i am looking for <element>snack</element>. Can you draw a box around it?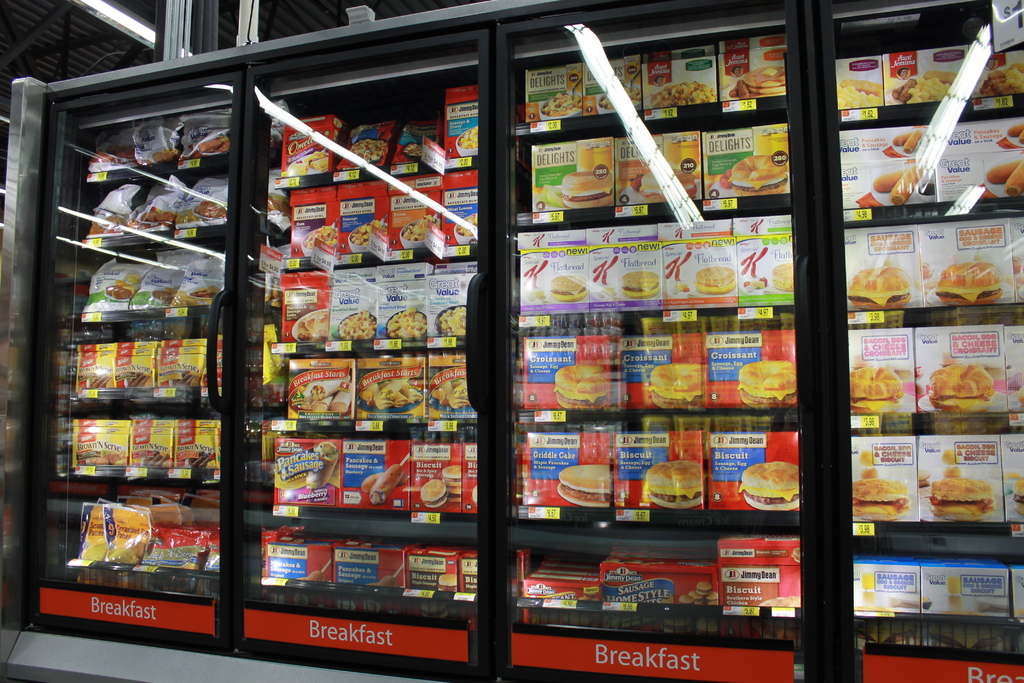
Sure, the bounding box is BBox(620, 270, 664, 299).
